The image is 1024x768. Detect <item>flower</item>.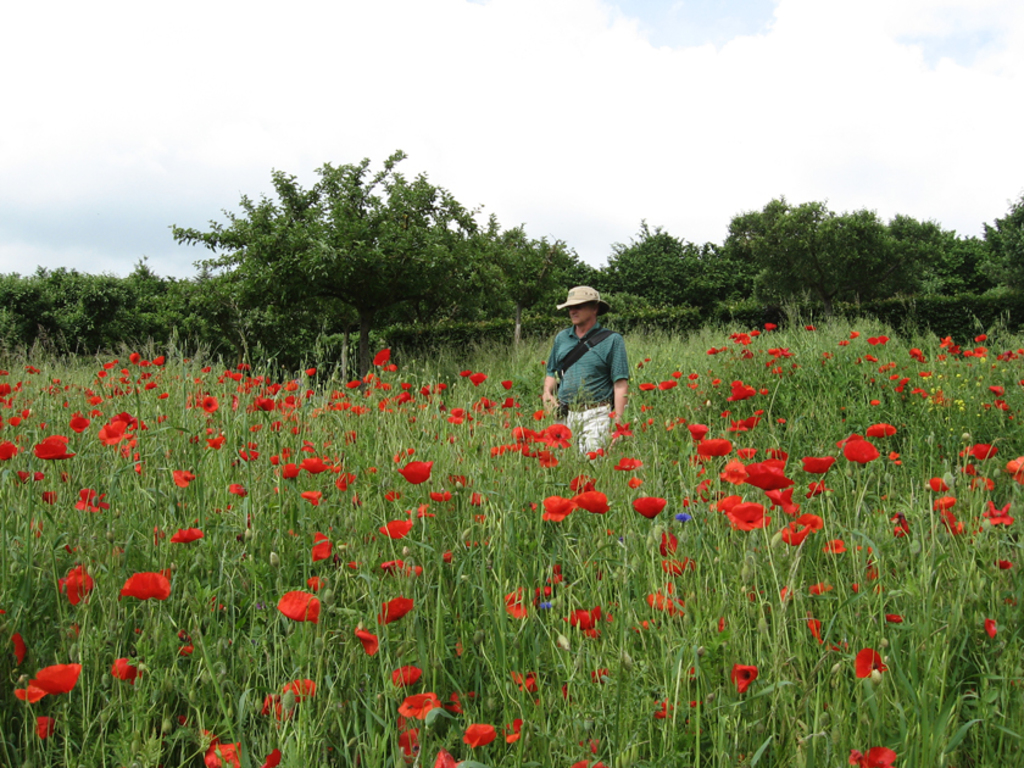
Detection: detection(545, 560, 567, 581).
